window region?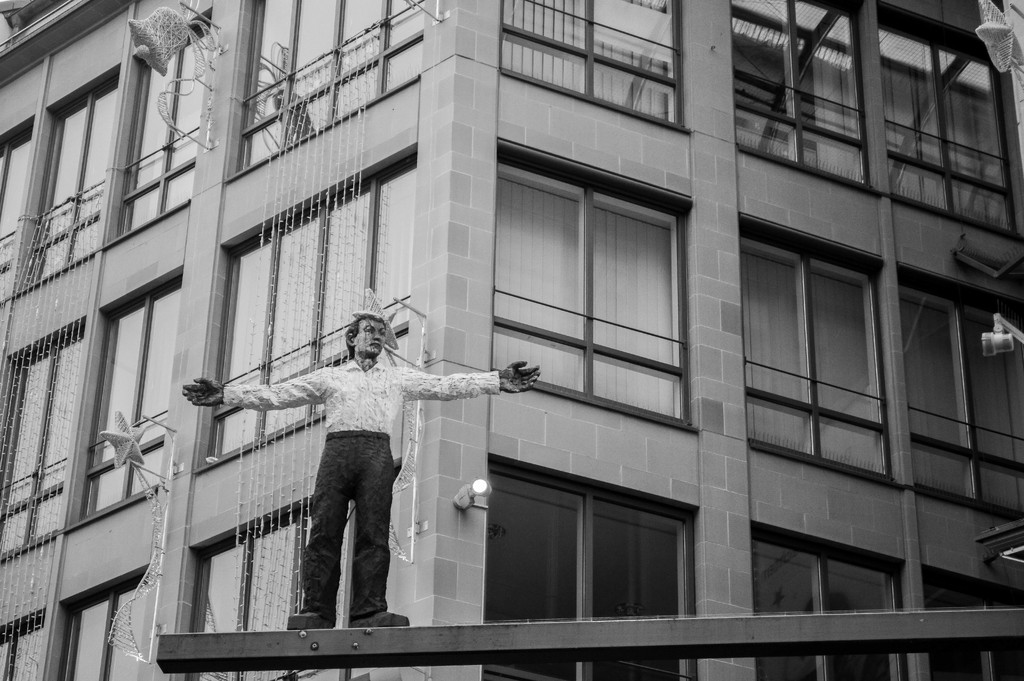
l=921, t=561, r=1023, b=680
